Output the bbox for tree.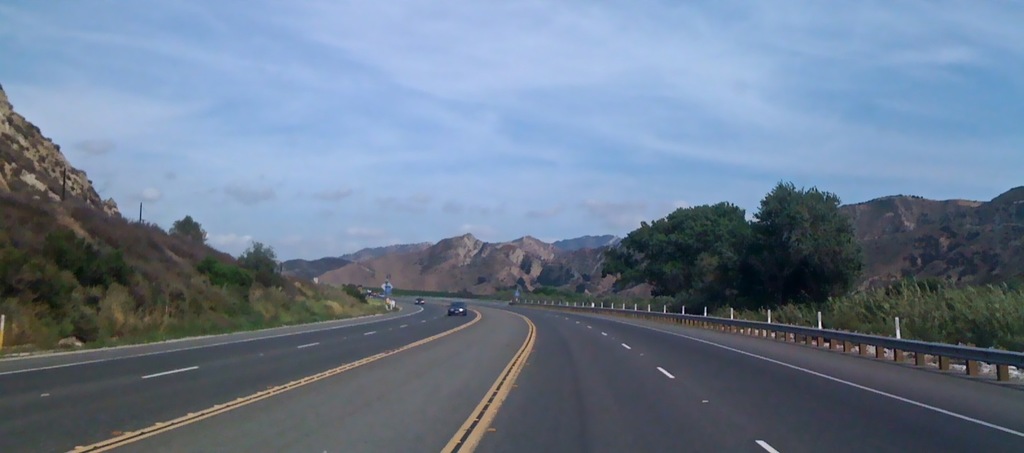
select_region(741, 169, 869, 316).
